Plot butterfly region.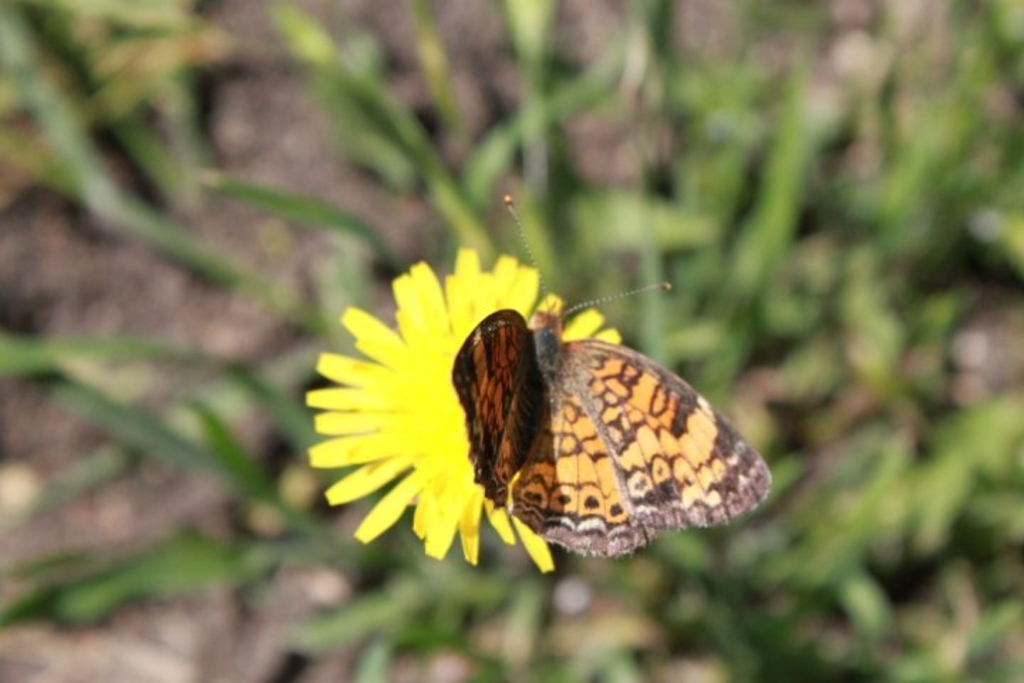
Plotted at Rect(417, 258, 774, 562).
